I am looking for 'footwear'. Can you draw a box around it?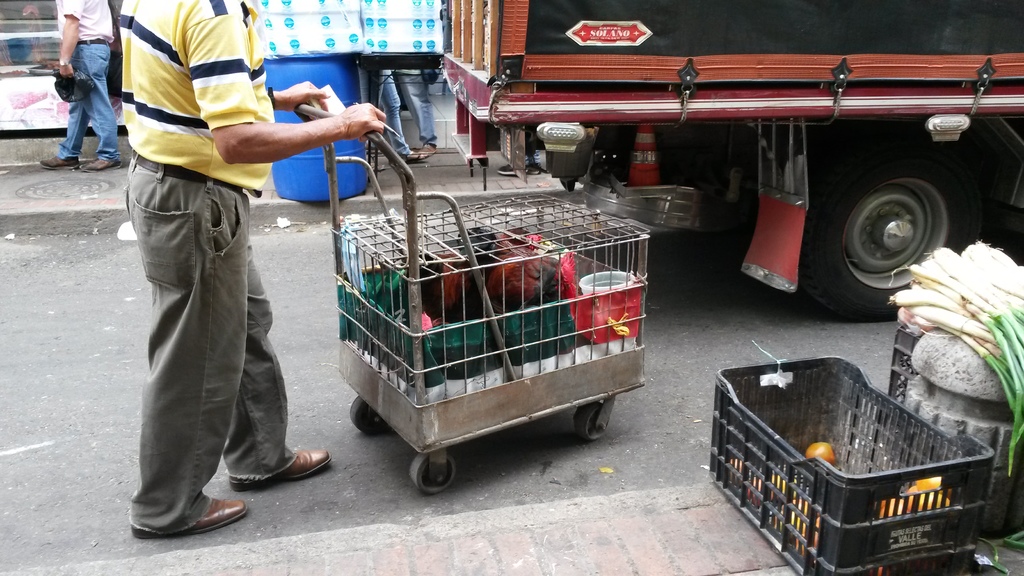
Sure, the bounding box is <box>244,440,321,494</box>.
